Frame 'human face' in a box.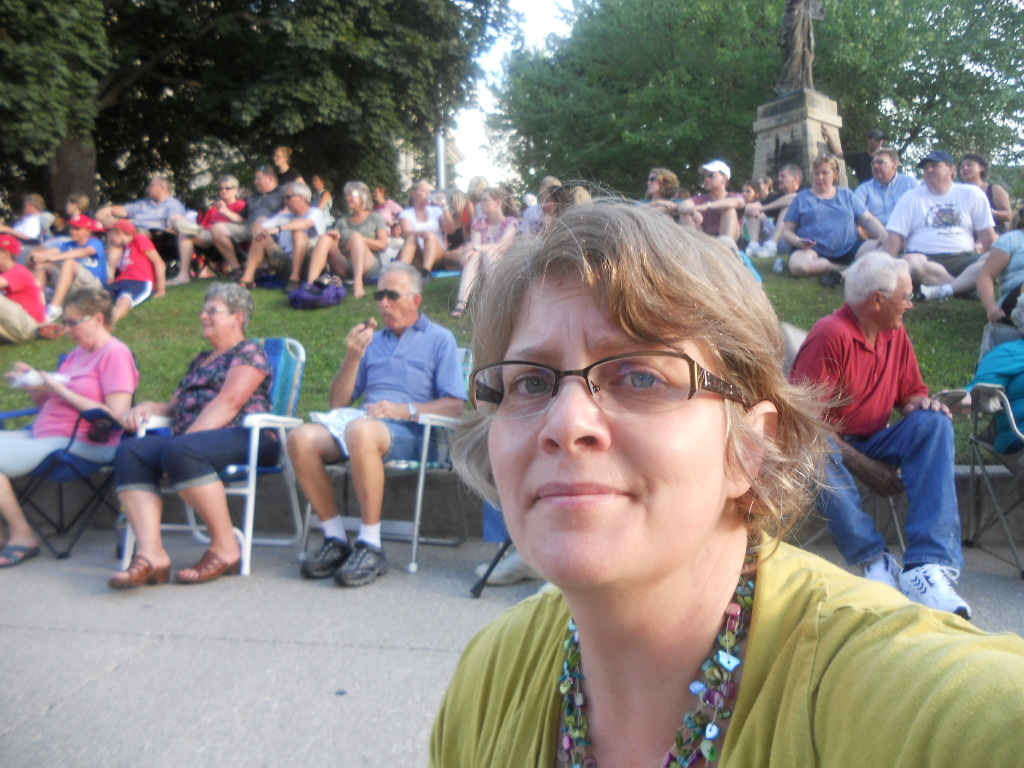
<box>882,268,909,326</box>.
